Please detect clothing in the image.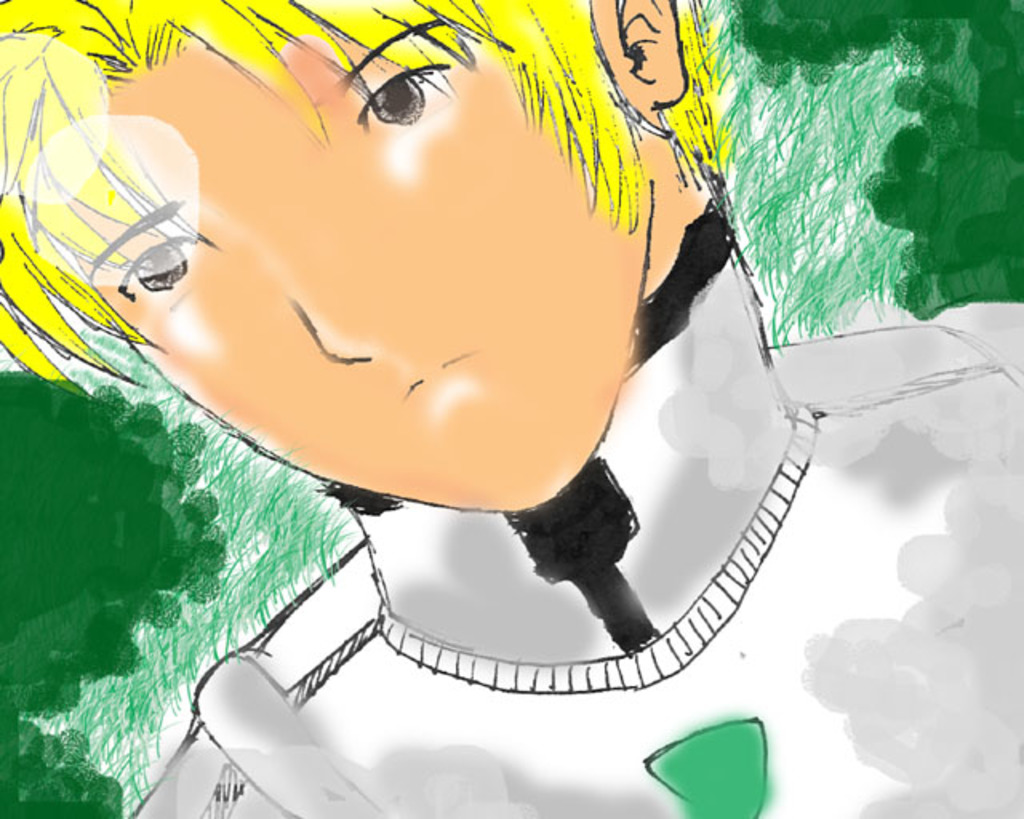
select_region(128, 190, 1022, 817).
